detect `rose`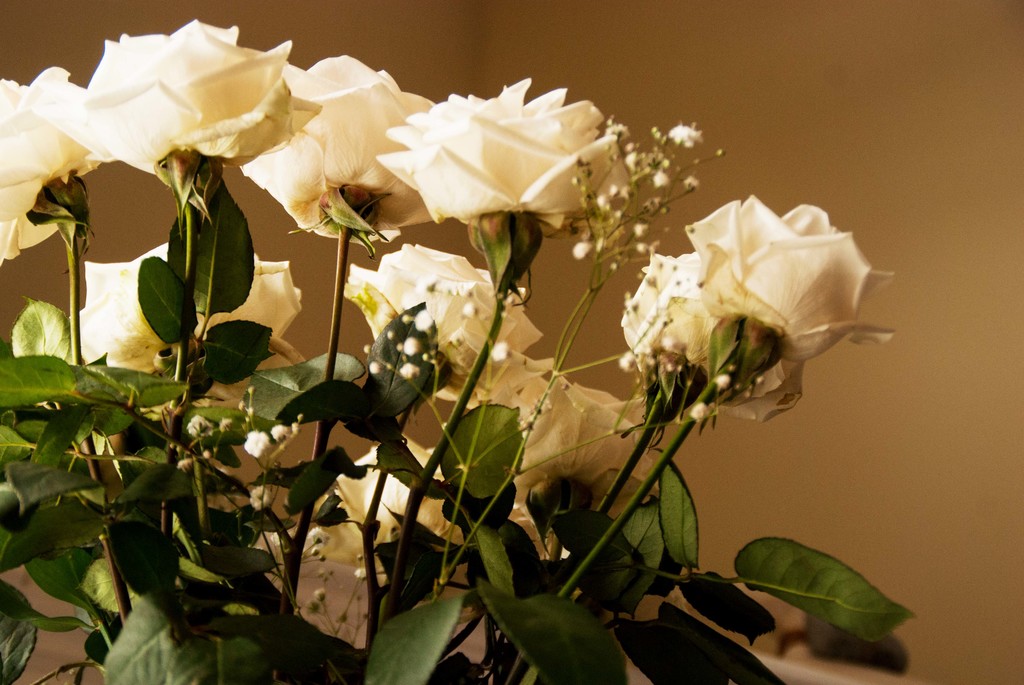
(x1=495, y1=364, x2=662, y2=526)
